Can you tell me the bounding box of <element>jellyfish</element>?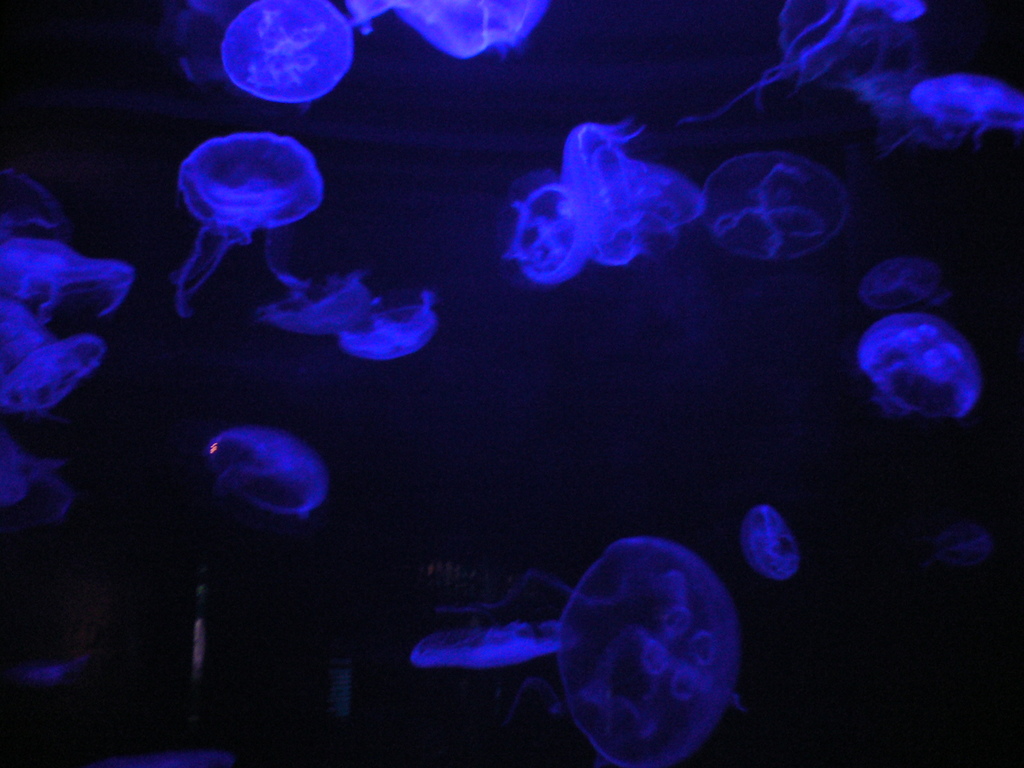
215/0/382/99.
